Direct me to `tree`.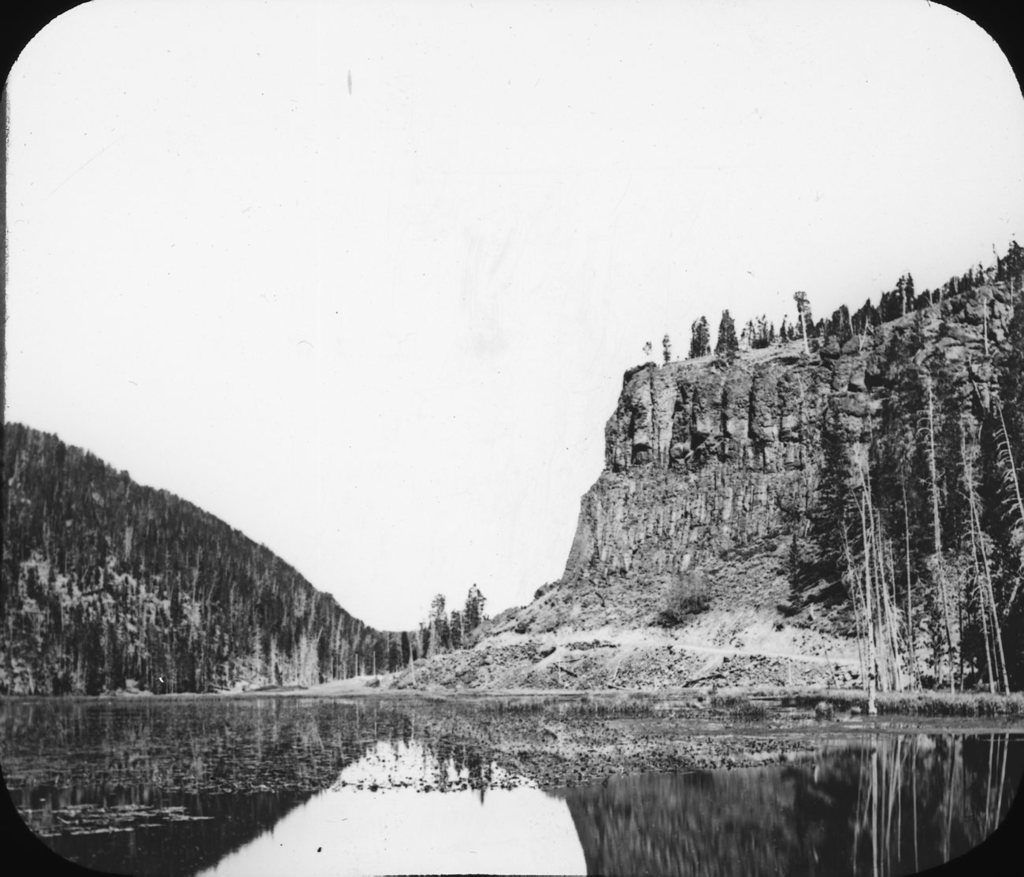
Direction: box=[411, 582, 457, 672].
